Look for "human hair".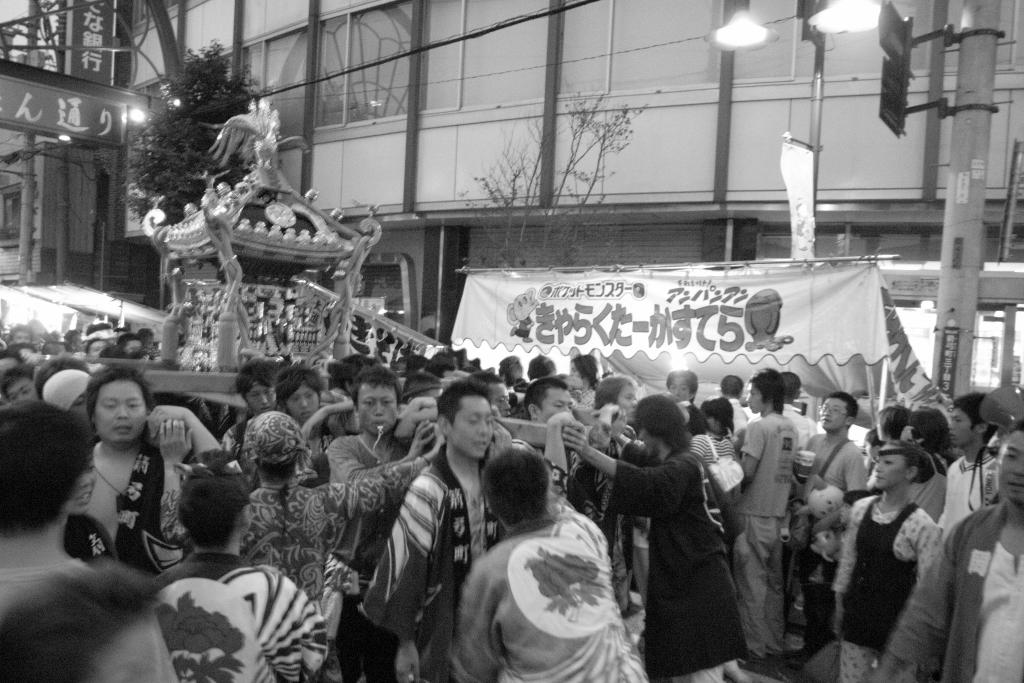
Found: Rect(592, 375, 633, 409).
